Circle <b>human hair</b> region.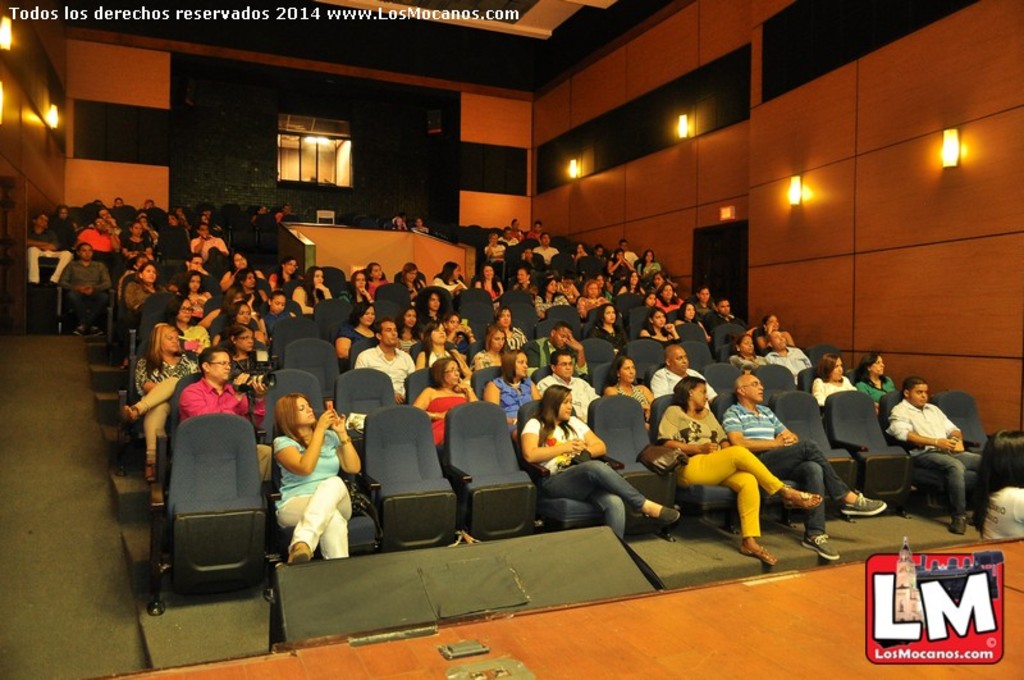
Region: [224, 300, 244, 323].
